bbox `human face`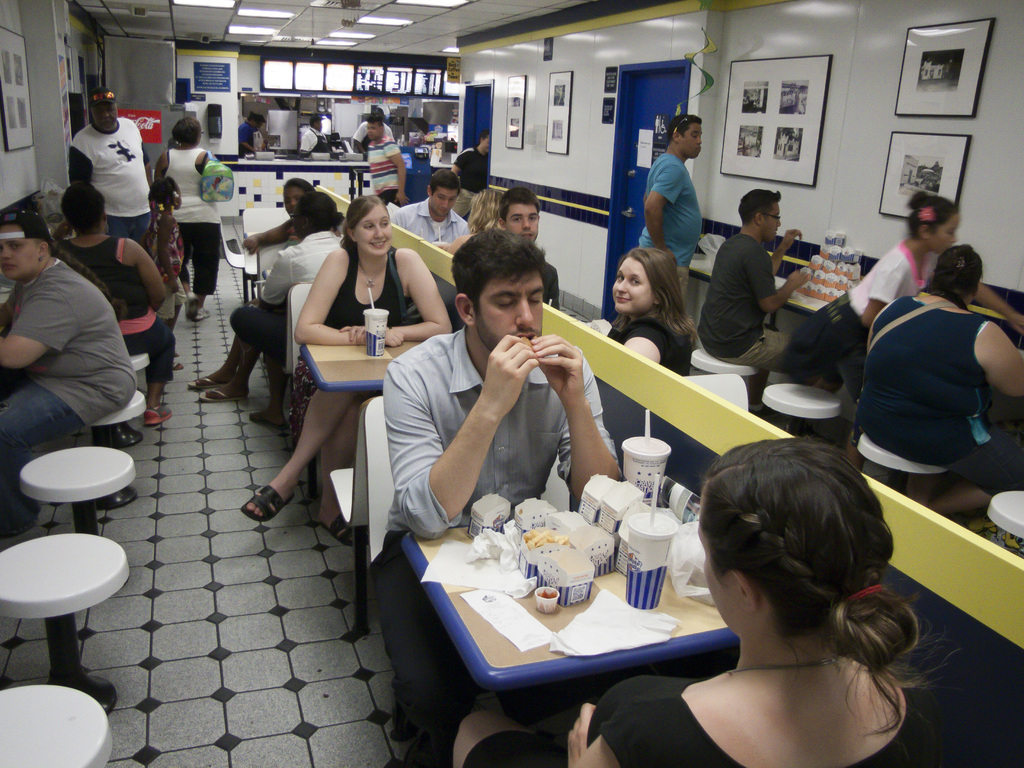
<bbox>3, 232, 36, 276</bbox>
